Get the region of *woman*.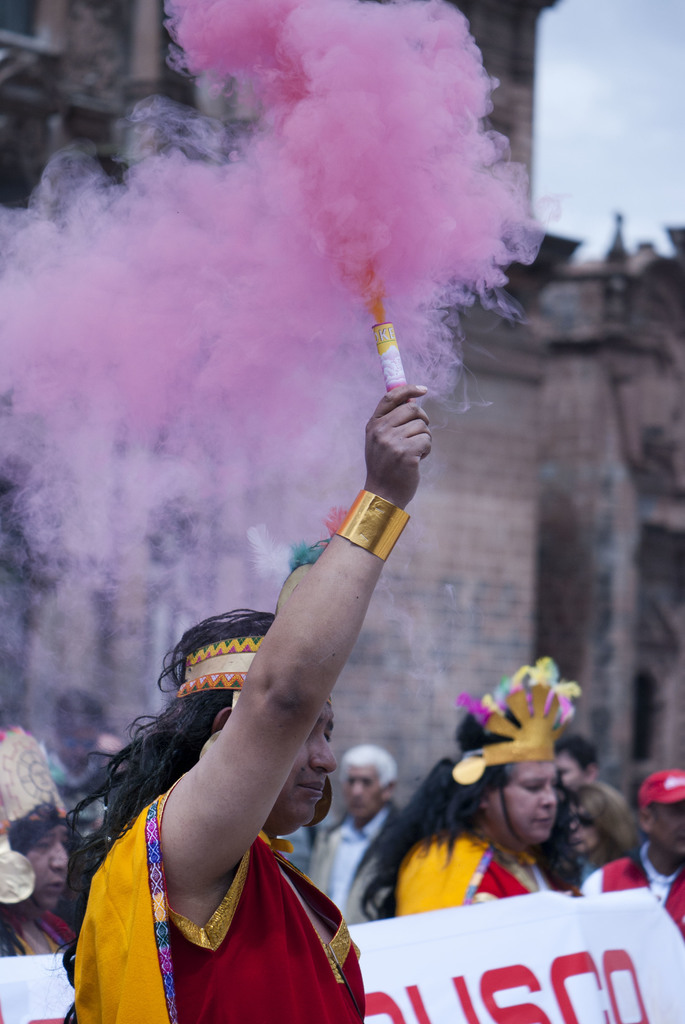
left=59, top=380, right=431, bottom=1023.
